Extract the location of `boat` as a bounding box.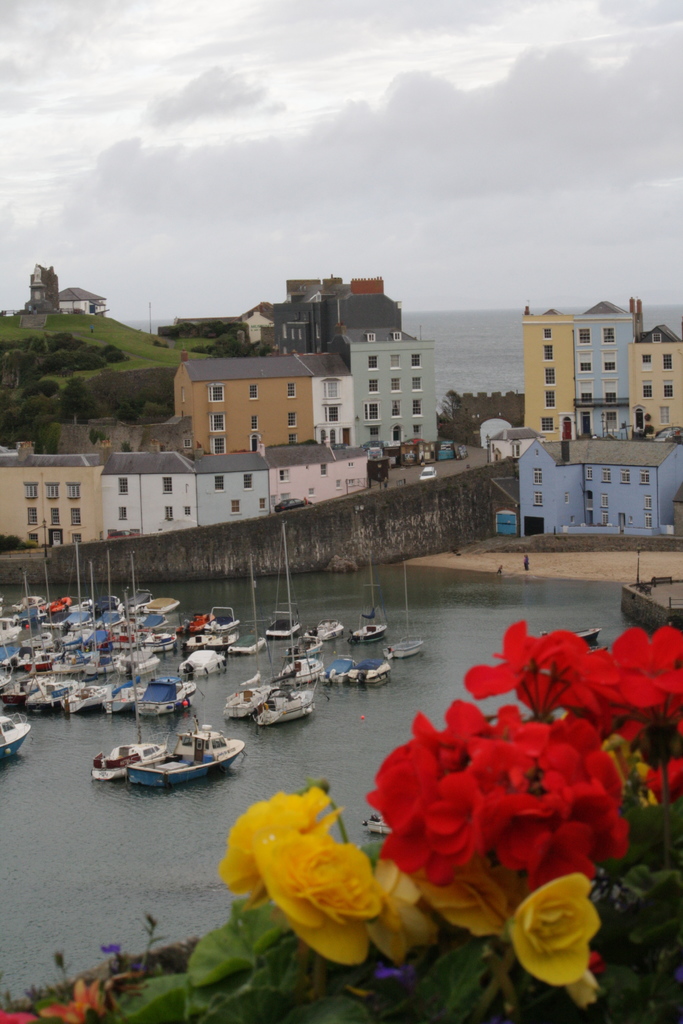
x1=256 y1=691 x2=316 y2=724.
